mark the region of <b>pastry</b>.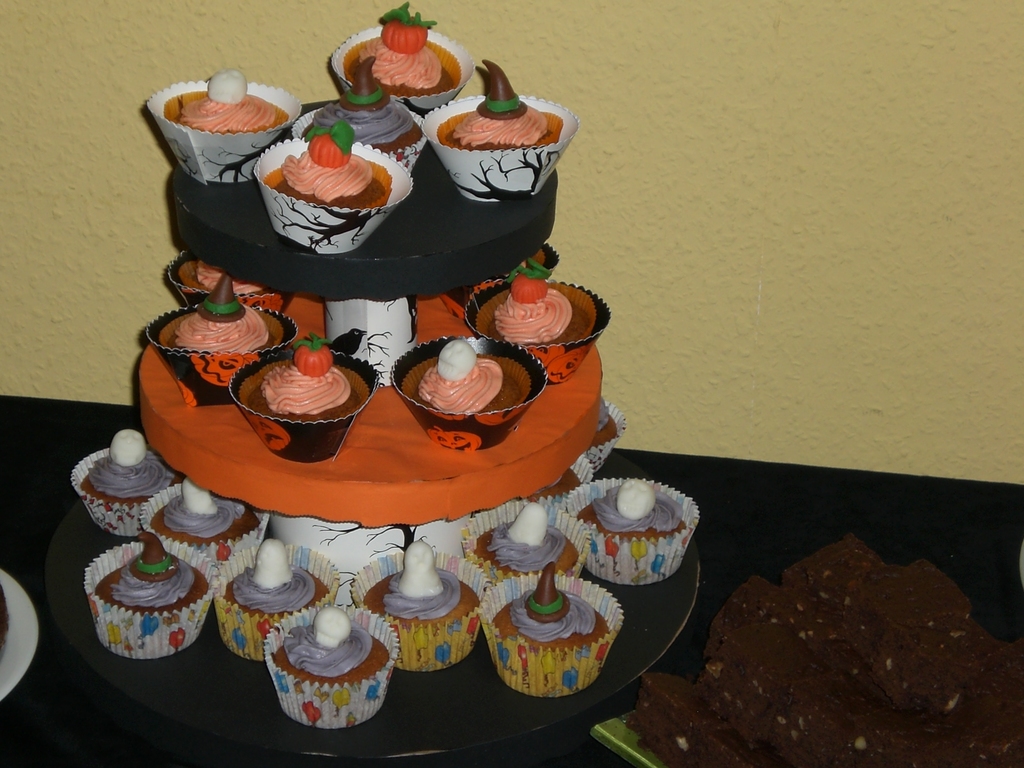
Region: {"x1": 172, "y1": 248, "x2": 284, "y2": 300}.
